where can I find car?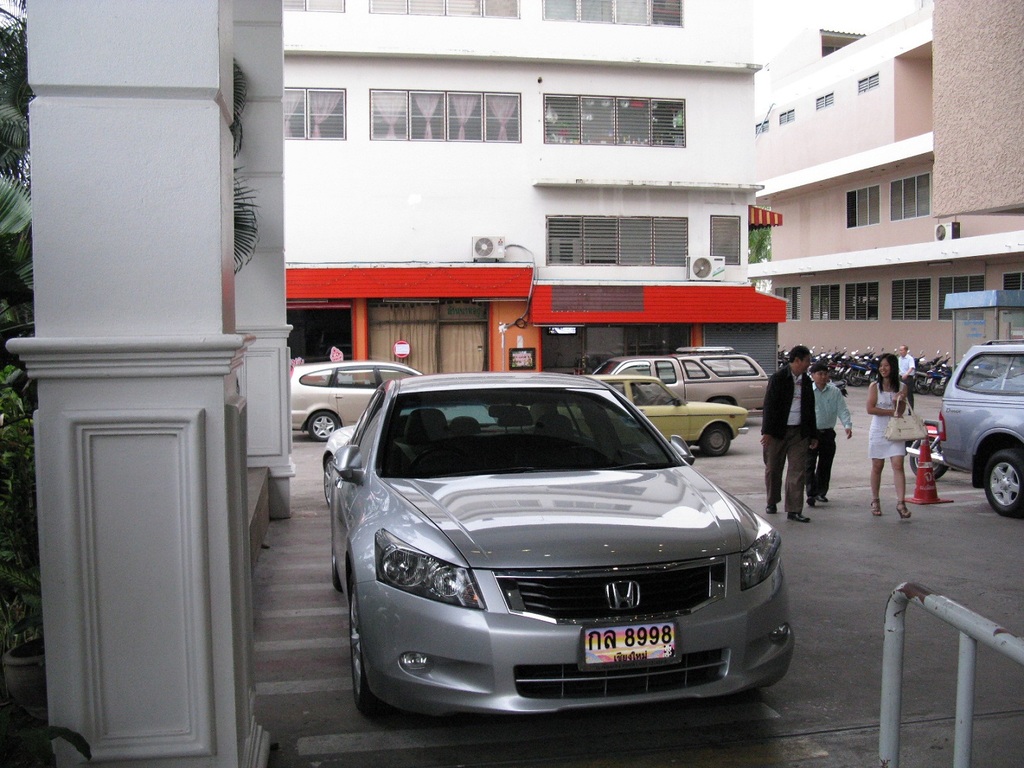
You can find it at 599/351/770/410.
